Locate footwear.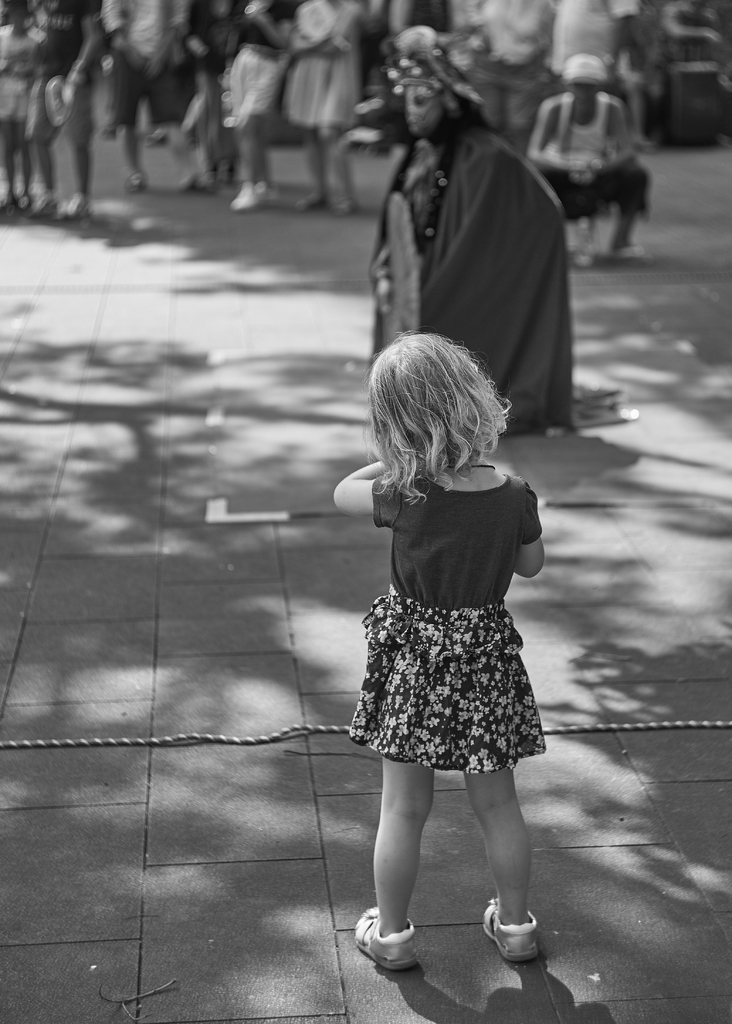
Bounding box: 118 171 148 197.
